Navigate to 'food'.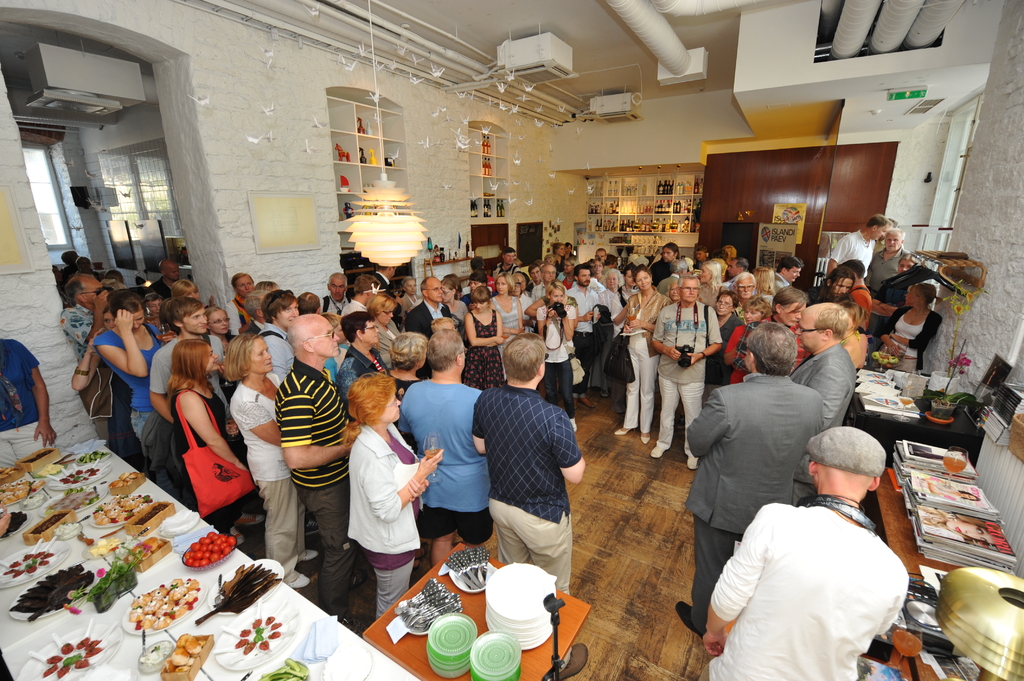
Navigation target: 1/549/55/580.
